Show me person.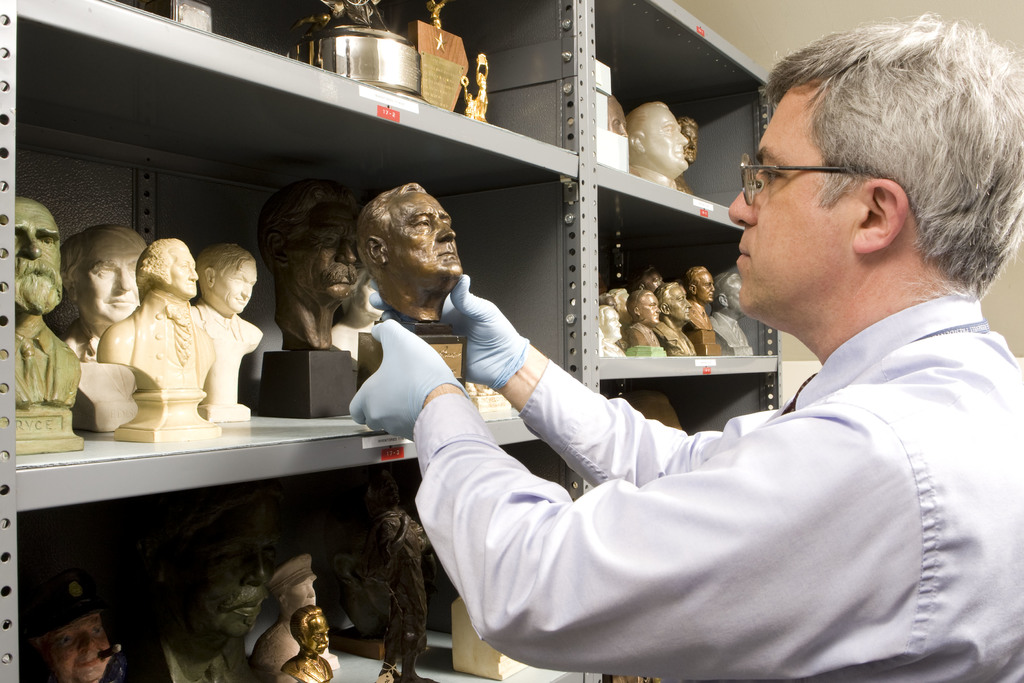
person is here: l=93, t=236, r=228, b=441.
